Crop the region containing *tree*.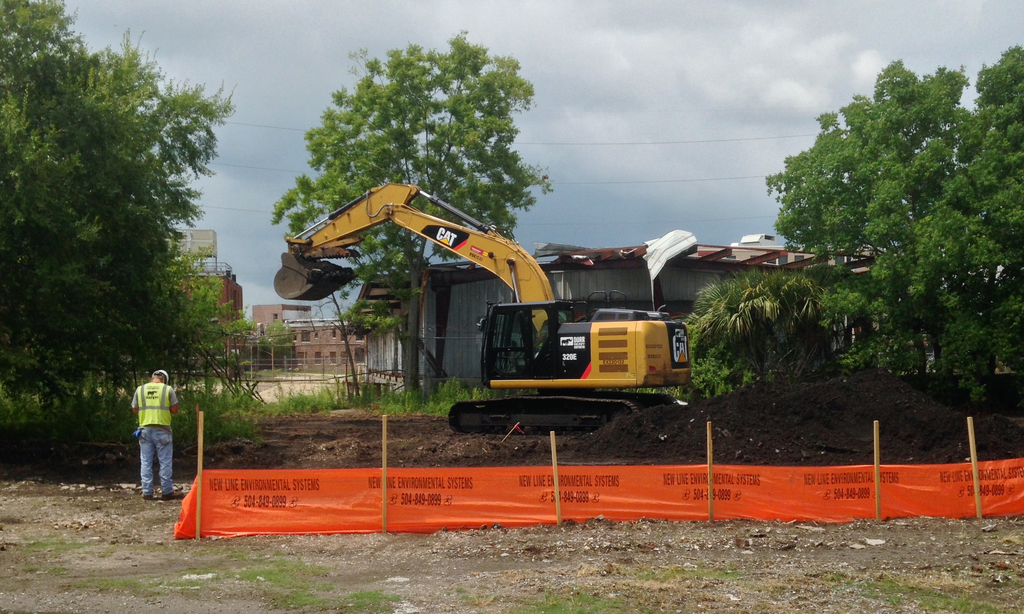
Crop region: bbox=[0, 0, 253, 455].
